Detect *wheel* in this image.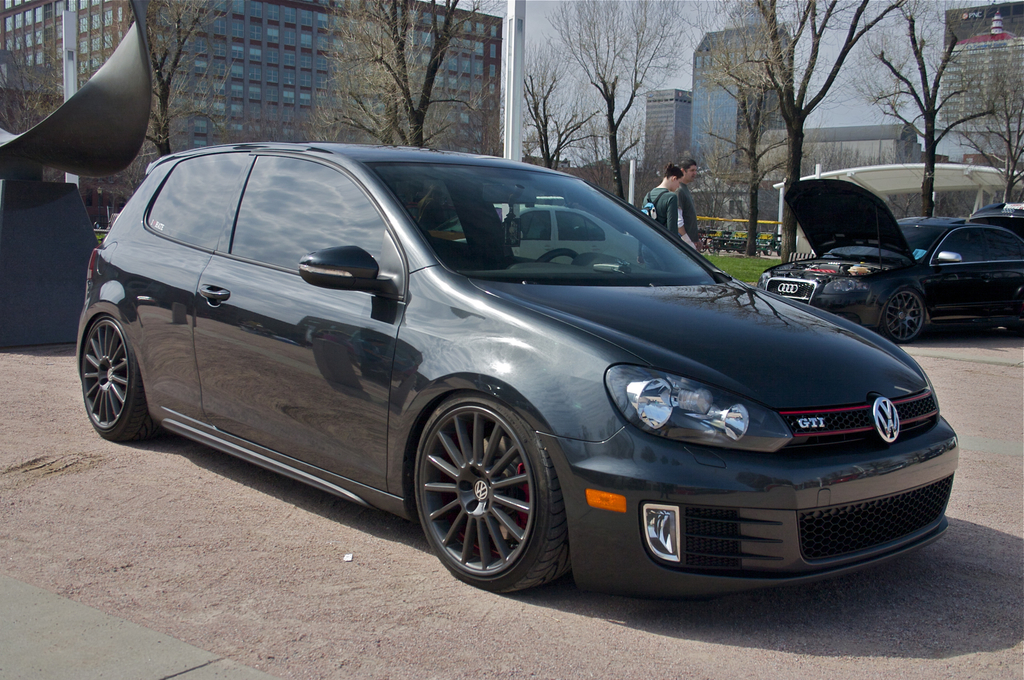
Detection: Rect(1013, 321, 1023, 344).
